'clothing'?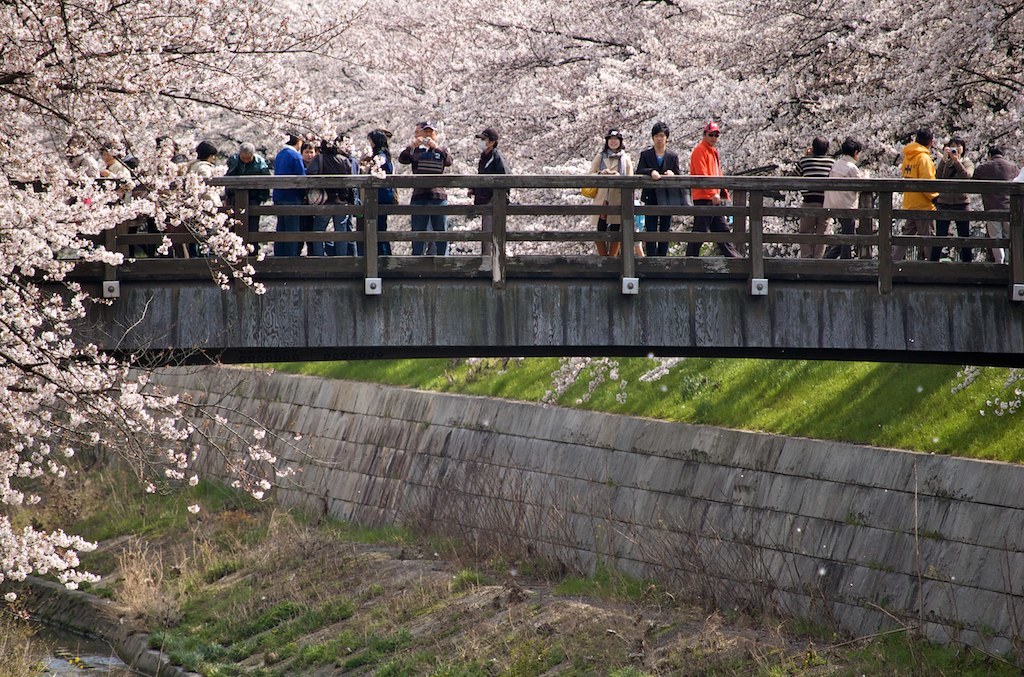
locate(397, 139, 453, 257)
